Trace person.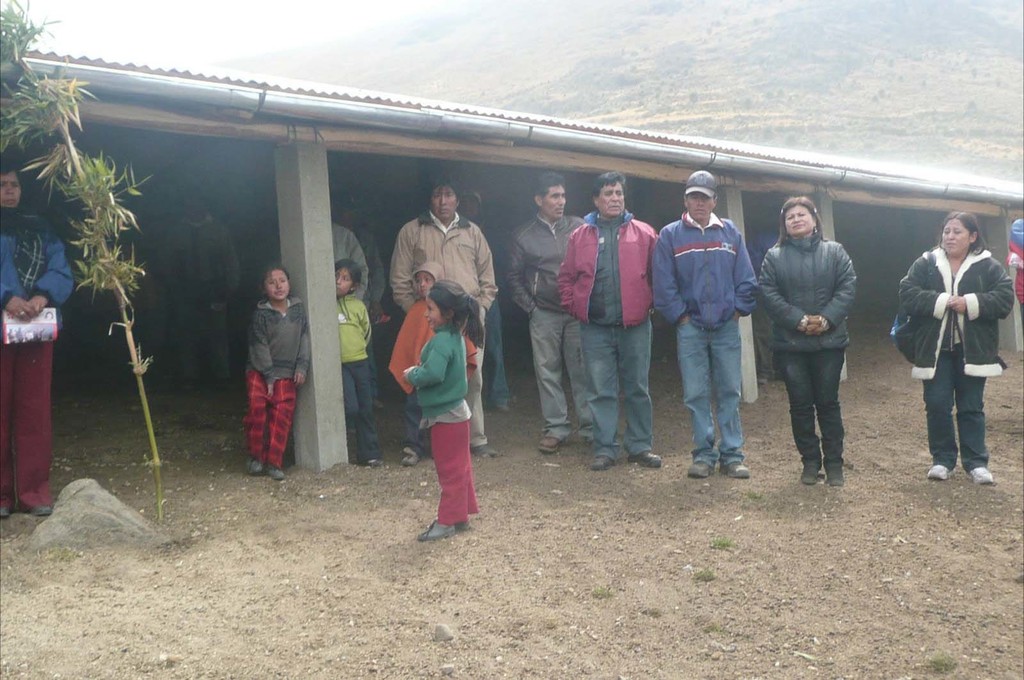
Traced to (653, 172, 755, 479).
